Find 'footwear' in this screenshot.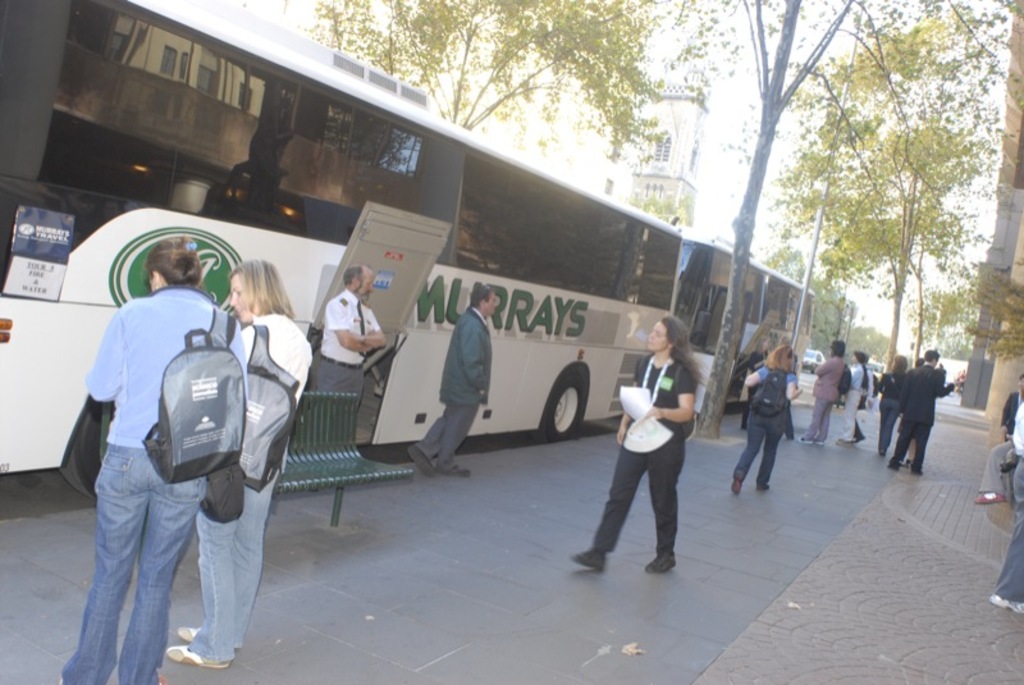
The bounding box for 'footwear' is <bbox>835, 431, 858, 444</bbox>.
